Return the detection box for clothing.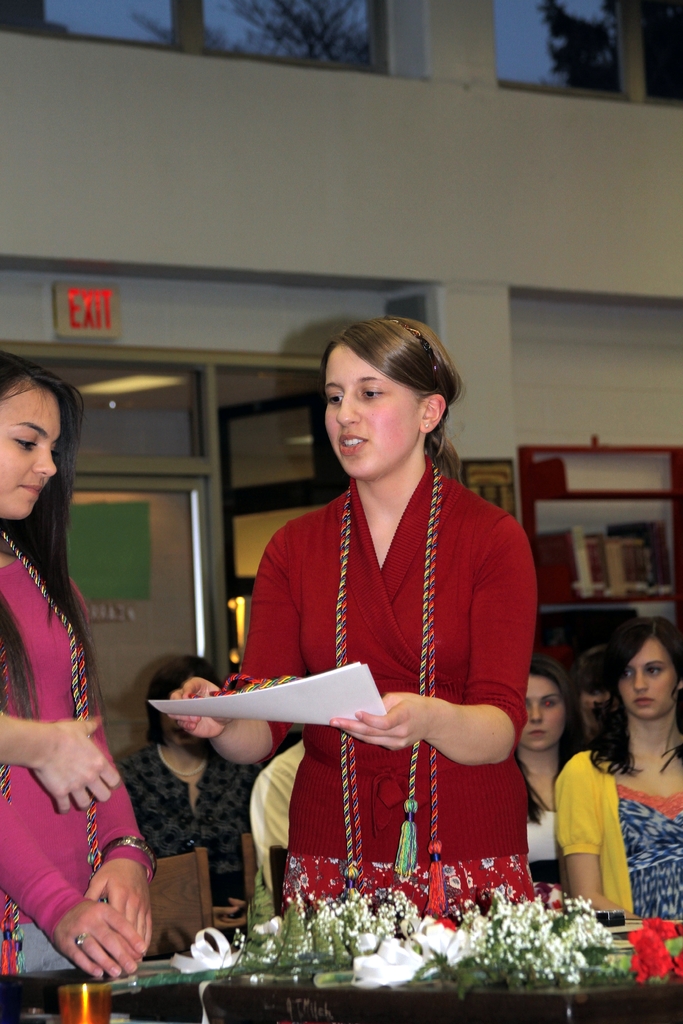
516, 736, 572, 893.
